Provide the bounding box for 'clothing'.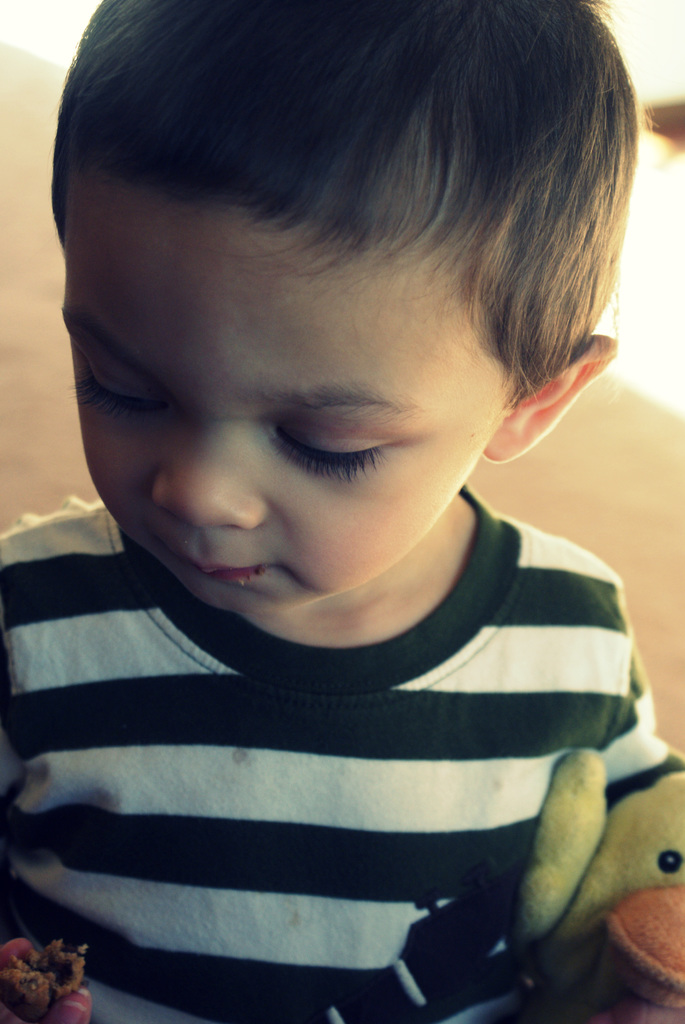
[0,483,684,1023].
